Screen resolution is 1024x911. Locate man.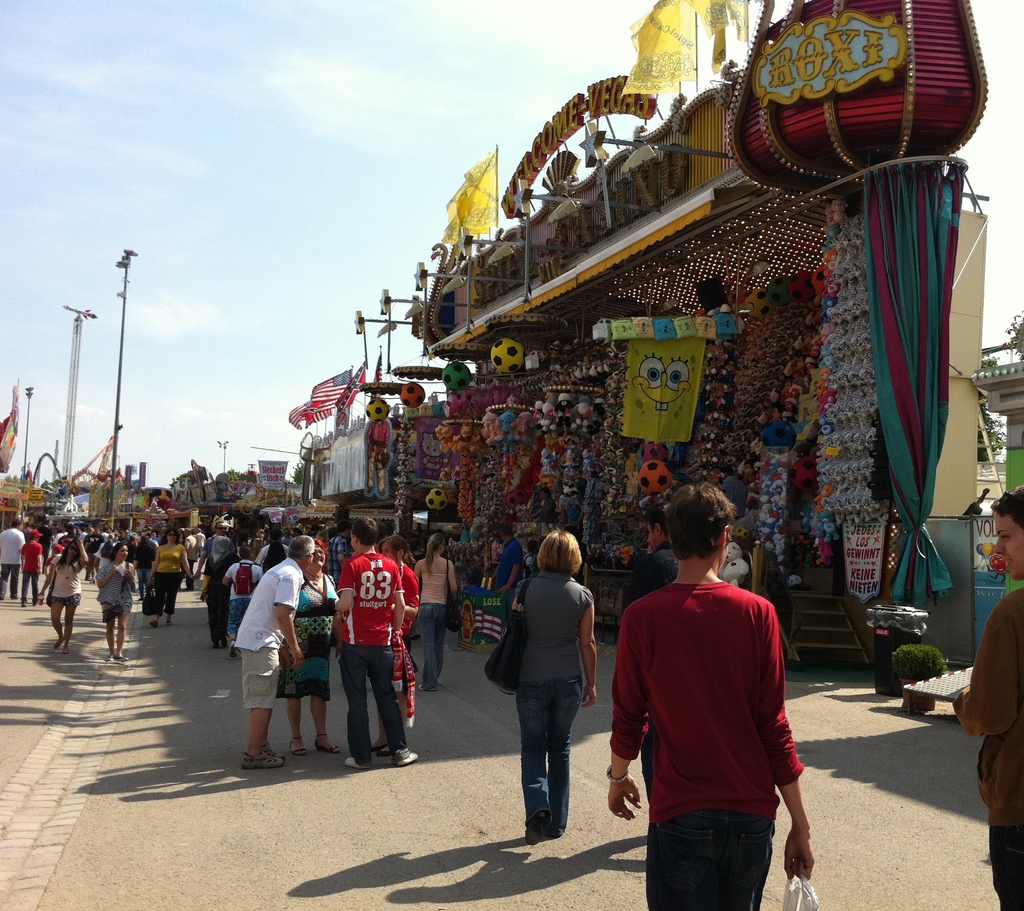
box(198, 521, 228, 578).
